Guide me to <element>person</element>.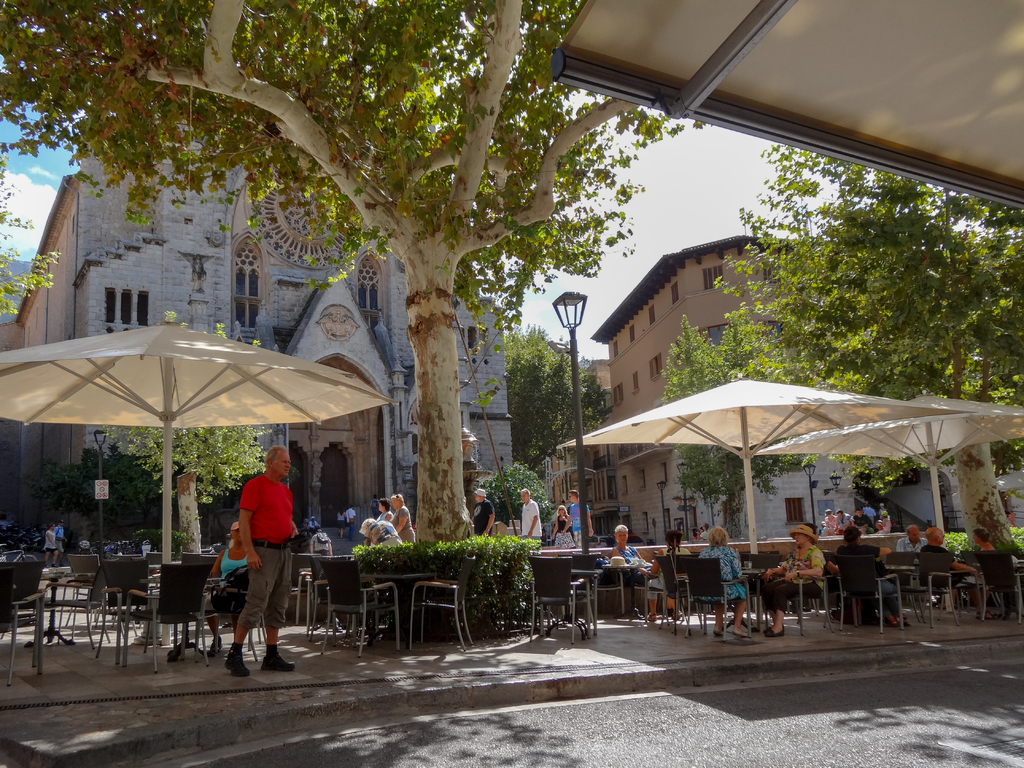
Guidance: [37, 522, 60, 575].
